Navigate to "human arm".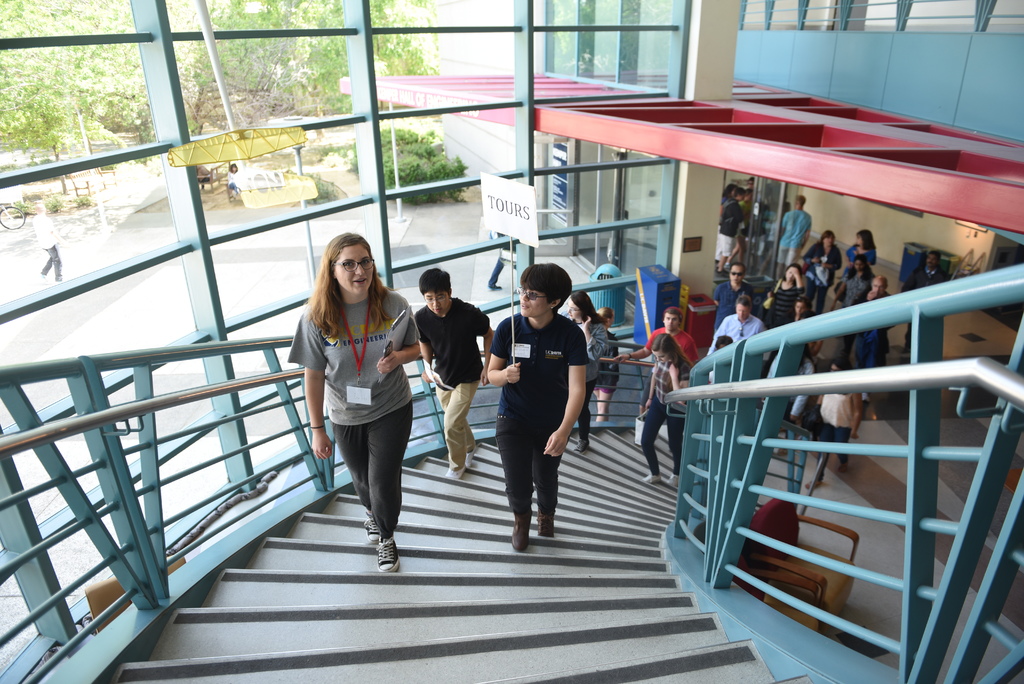
Navigation target: (left=581, top=314, right=609, bottom=365).
